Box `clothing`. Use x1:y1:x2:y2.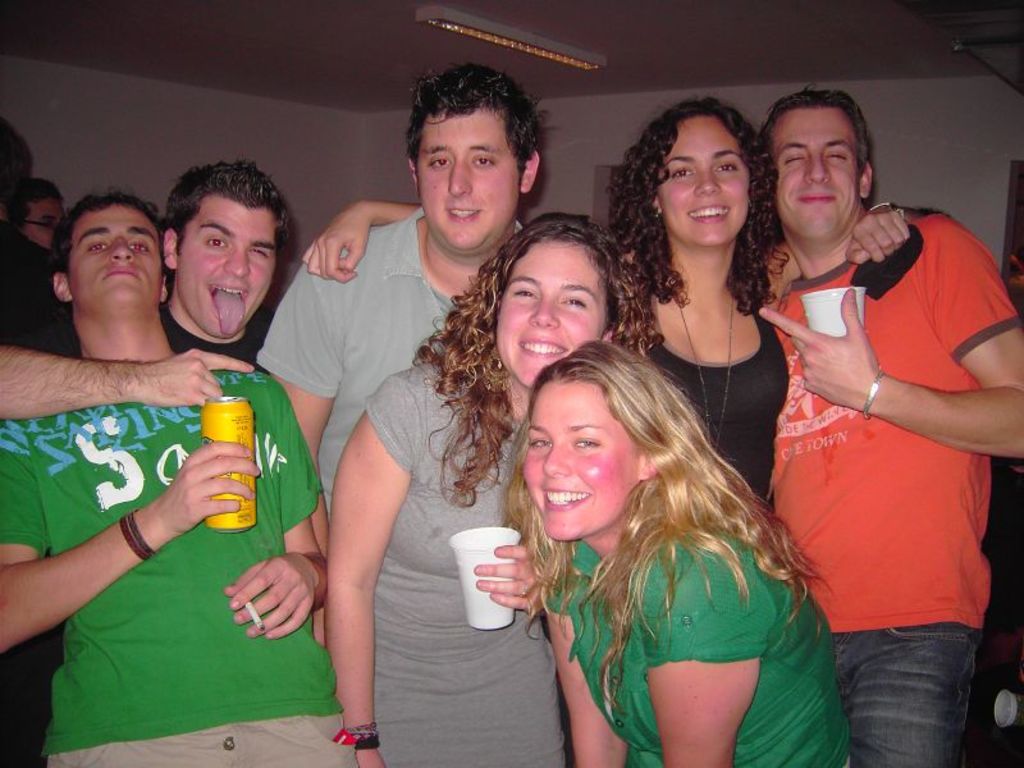
255:209:457:524.
